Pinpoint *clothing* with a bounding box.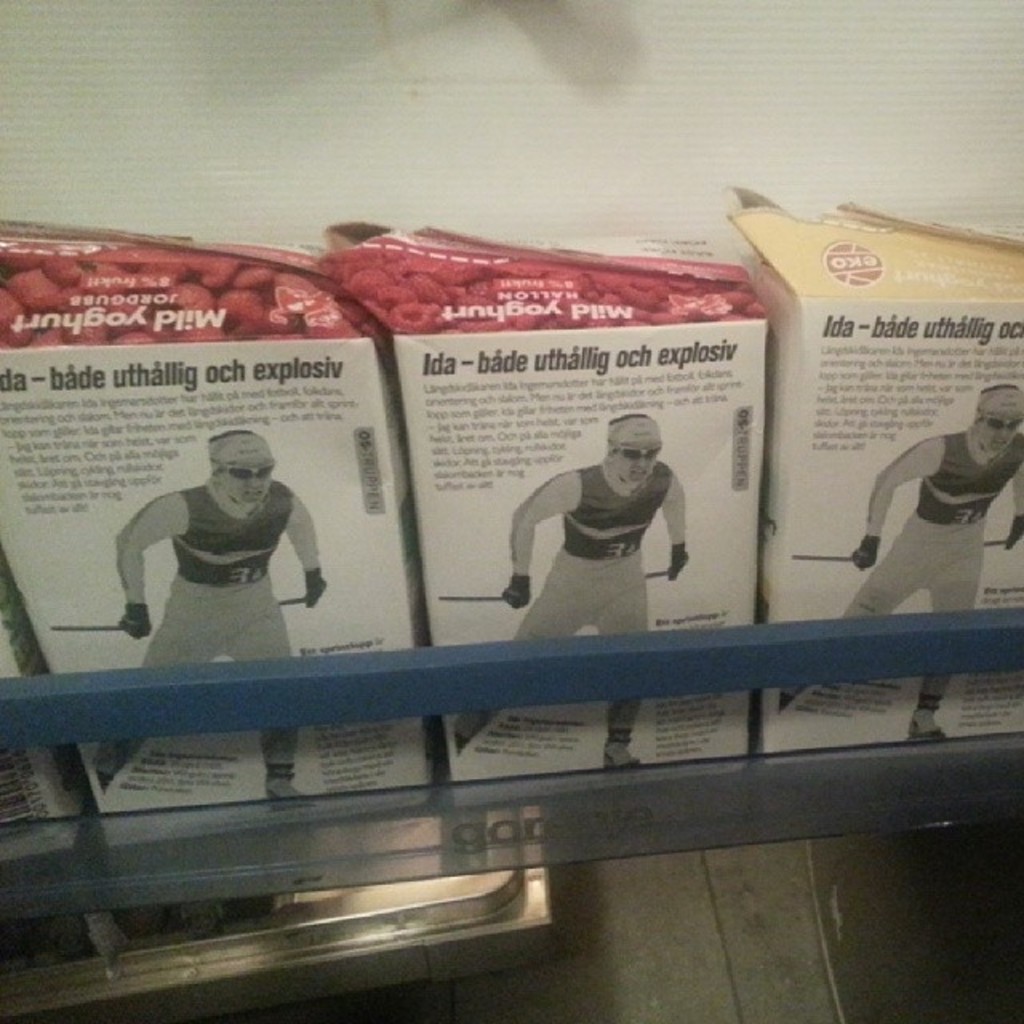
select_region(798, 427, 1022, 677).
